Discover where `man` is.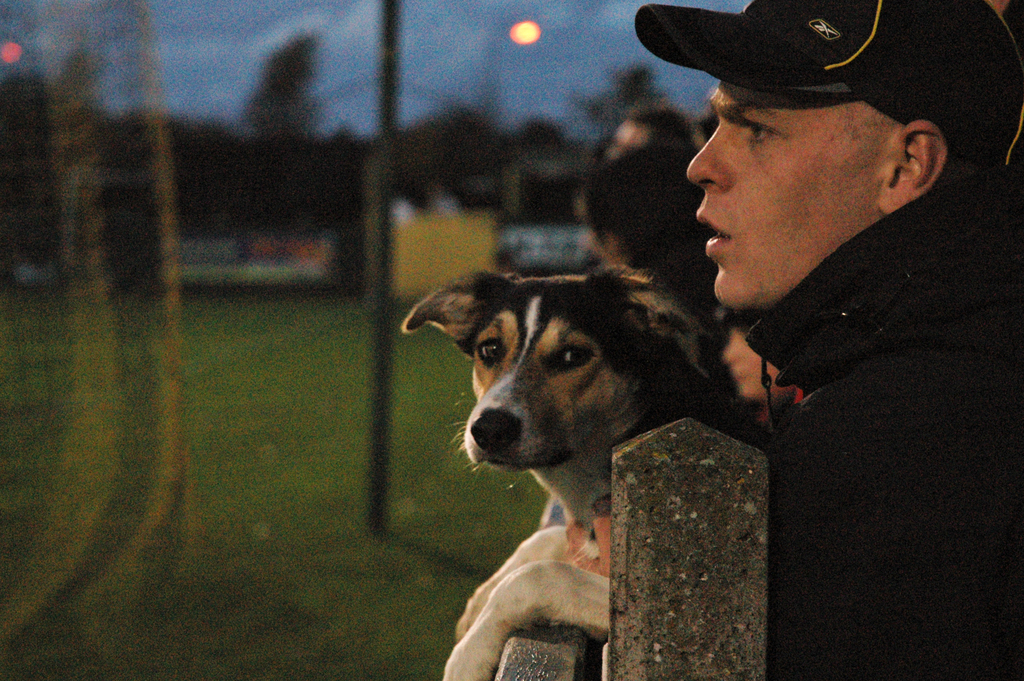
Discovered at rect(654, 0, 1004, 647).
